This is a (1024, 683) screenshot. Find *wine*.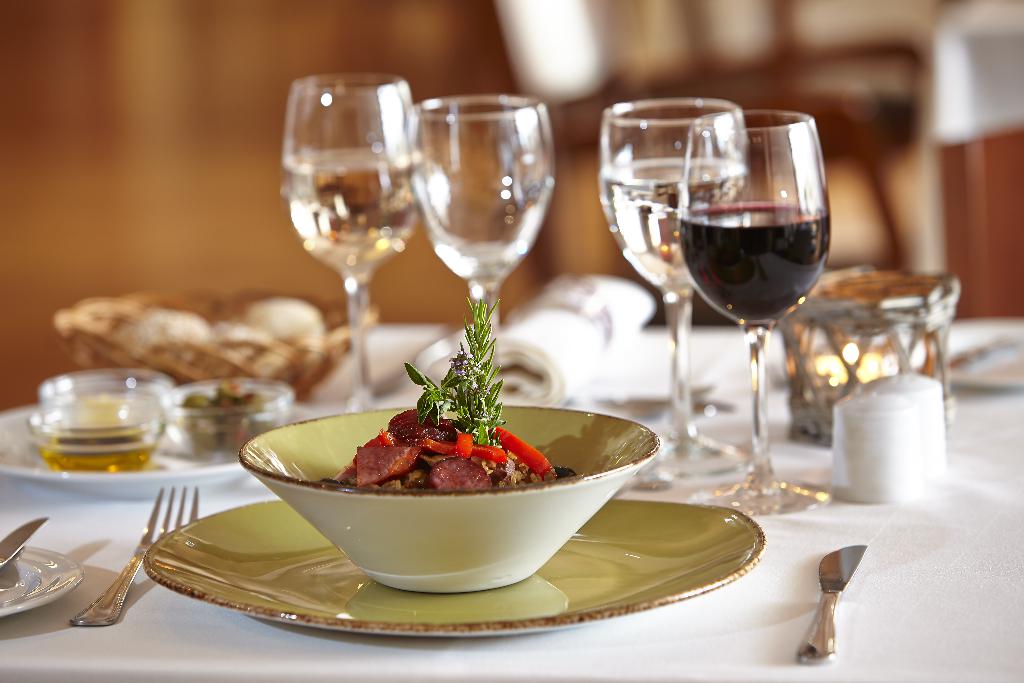
Bounding box: locate(677, 197, 833, 341).
